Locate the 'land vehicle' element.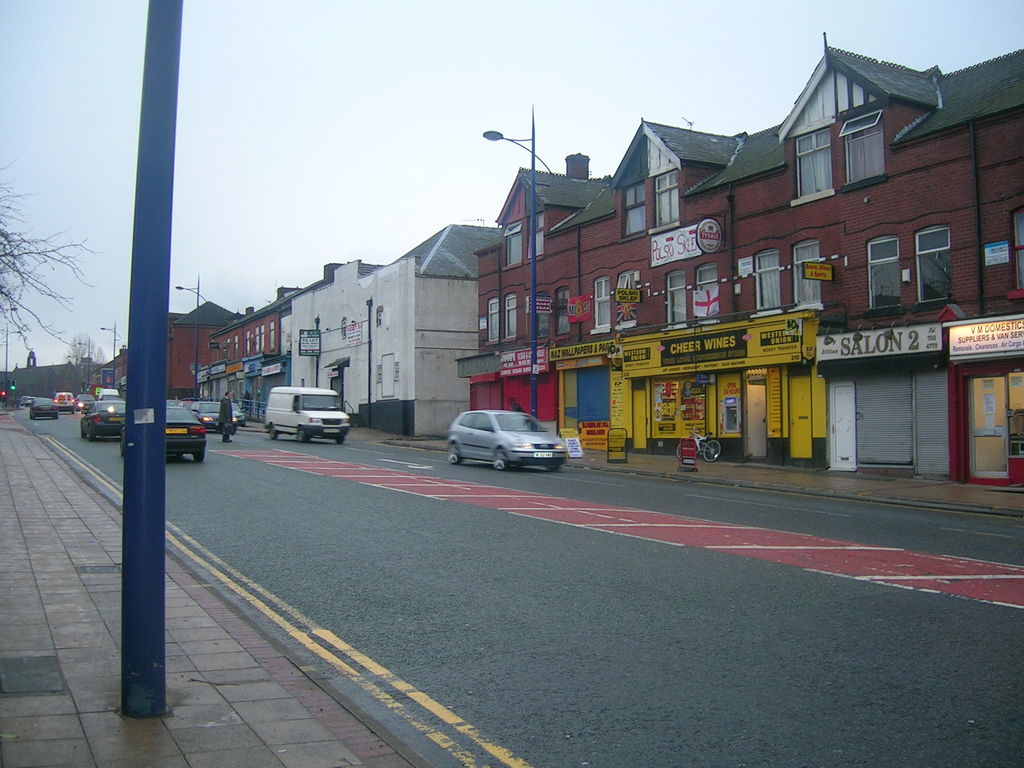
Element bbox: (left=452, top=404, right=568, bottom=476).
